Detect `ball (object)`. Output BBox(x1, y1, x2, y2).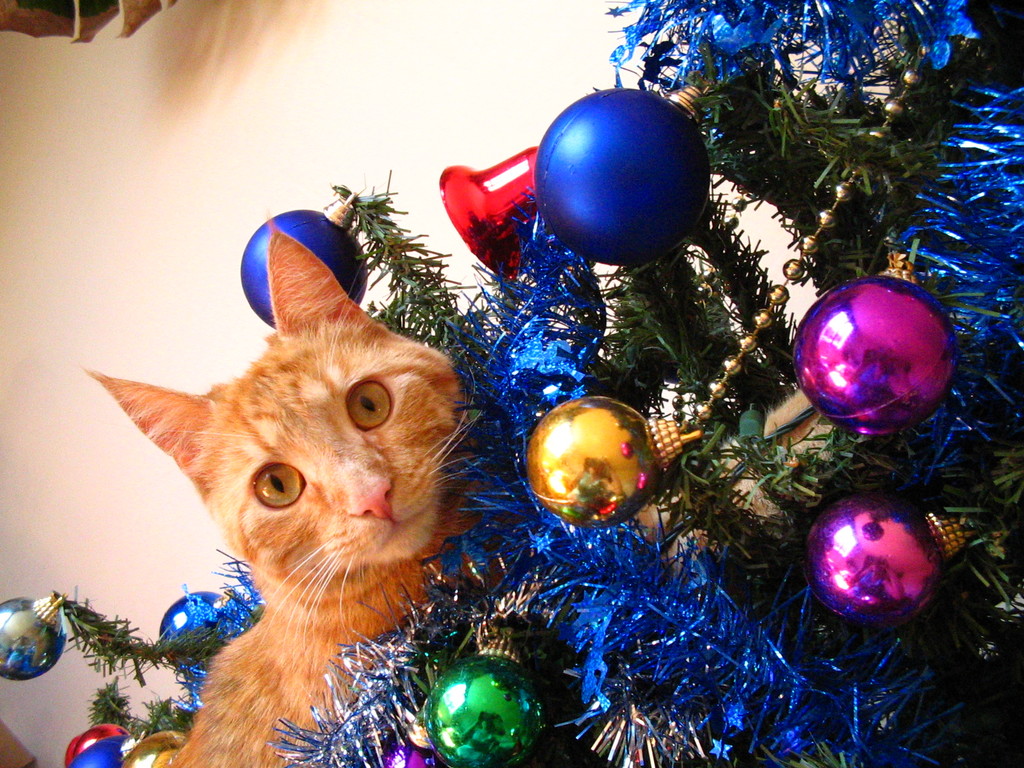
BBox(0, 597, 70, 683).
